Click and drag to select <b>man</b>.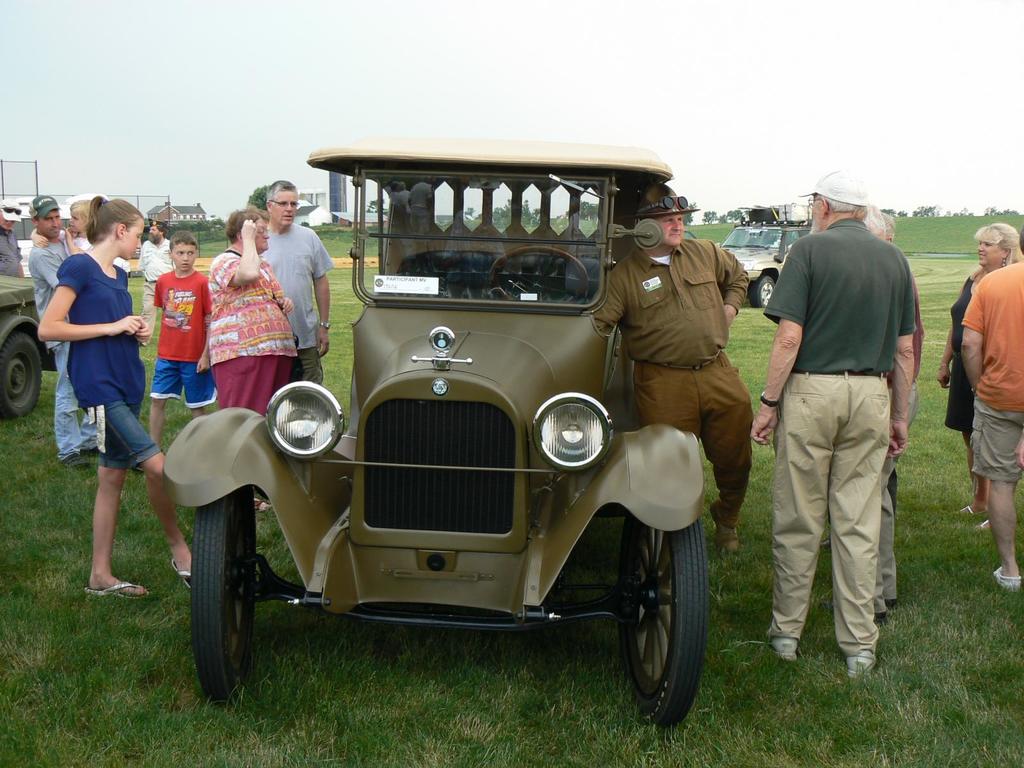
Selection: (x1=140, y1=223, x2=166, y2=342).
